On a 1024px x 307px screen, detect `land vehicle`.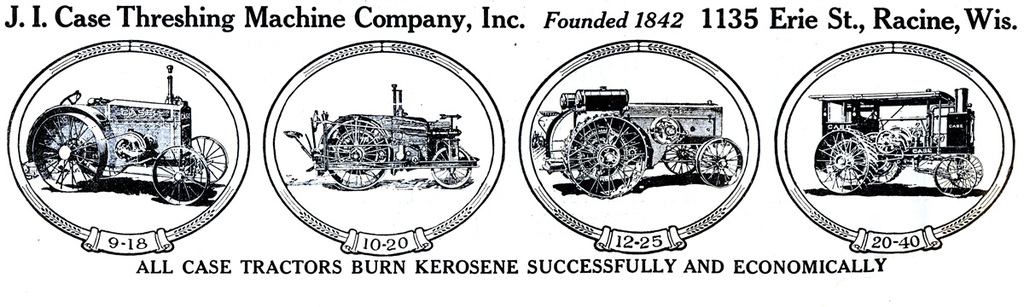
26/63/229/203.
